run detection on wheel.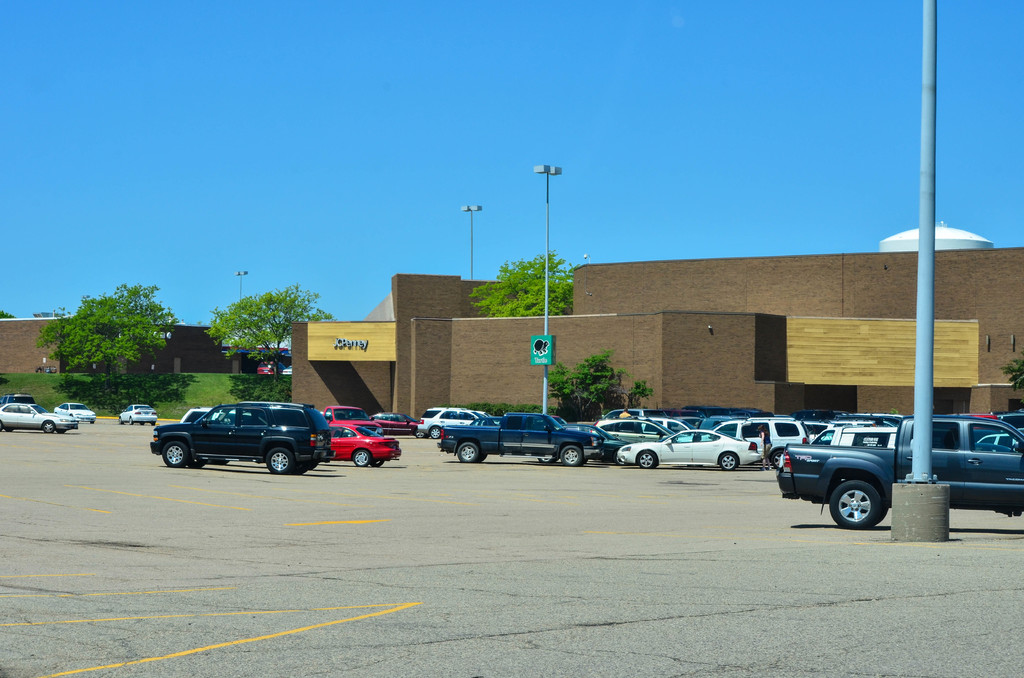
Result: 458 441 476 464.
